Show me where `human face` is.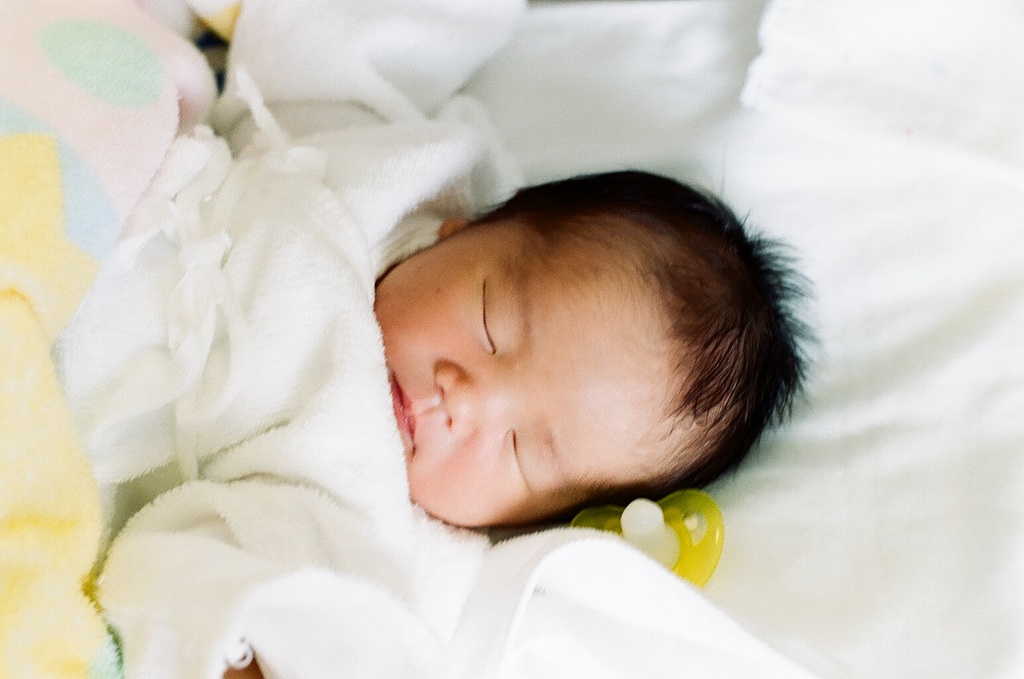
`human face` is at bbox=(374, 203, 720, 534).
